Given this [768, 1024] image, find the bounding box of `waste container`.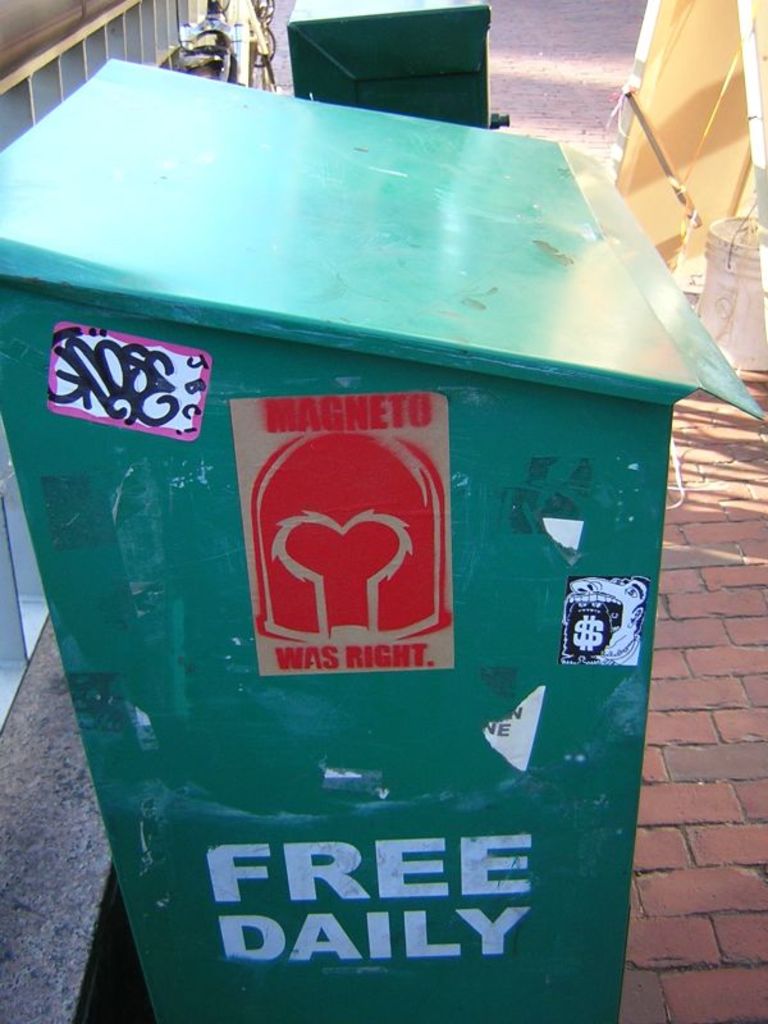
[18, 38, 753, 1002].
